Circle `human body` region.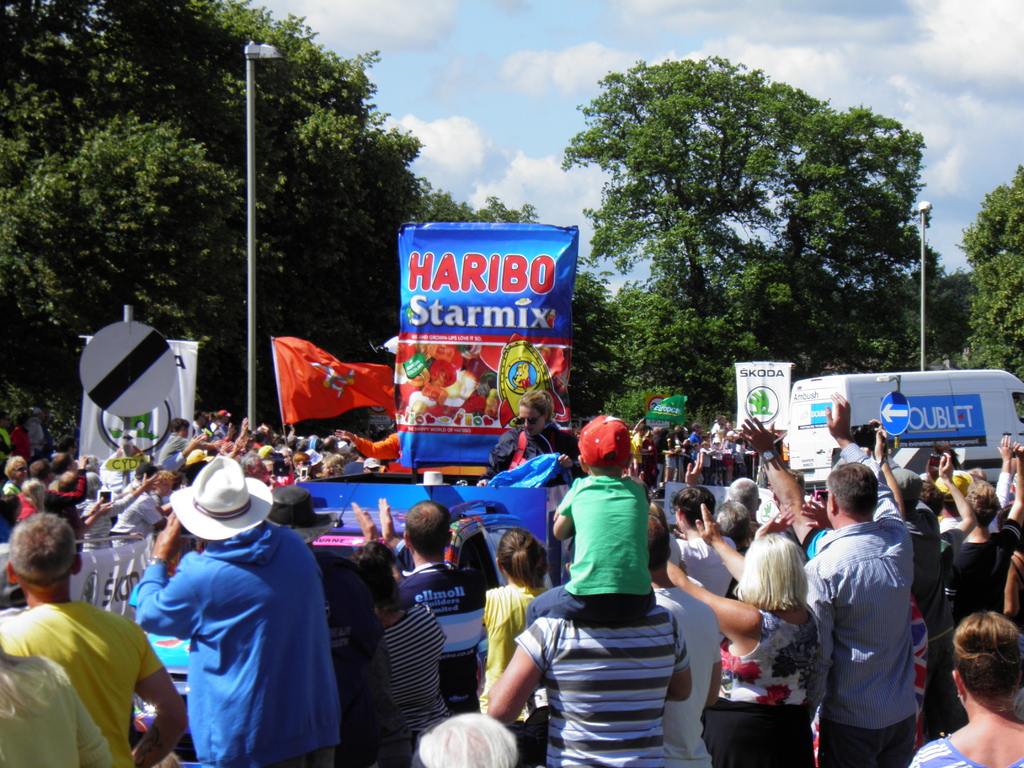
Region: [left=916, top=713, right=1023, bottom=767].
